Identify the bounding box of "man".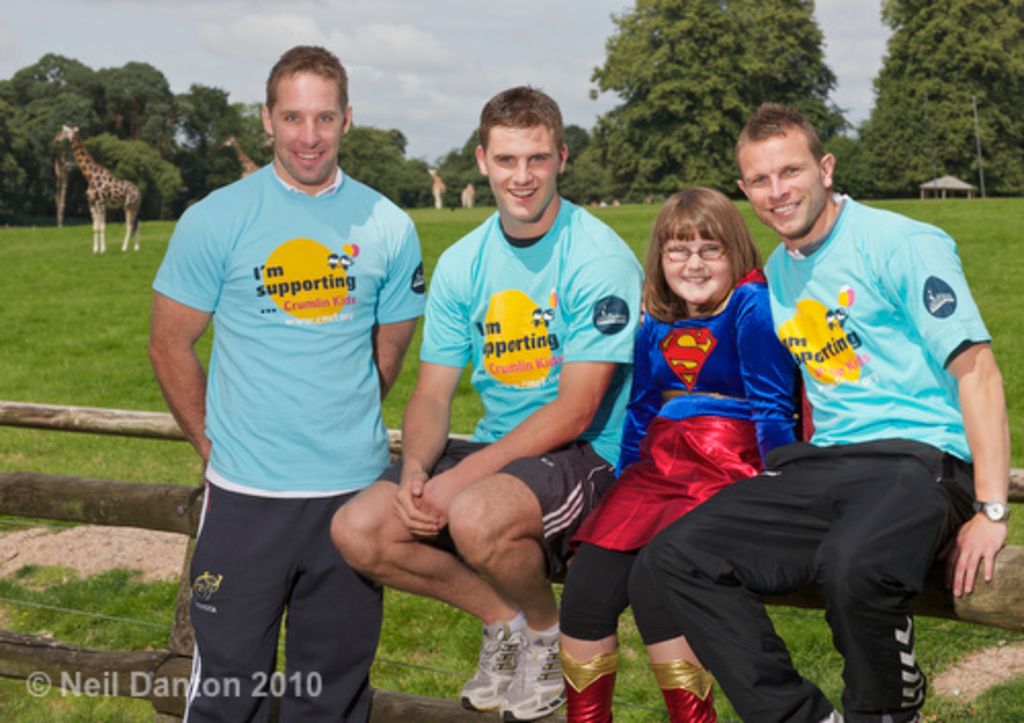
{"left": 322, "top": 86, "right": 649, "bottom": 721}.
